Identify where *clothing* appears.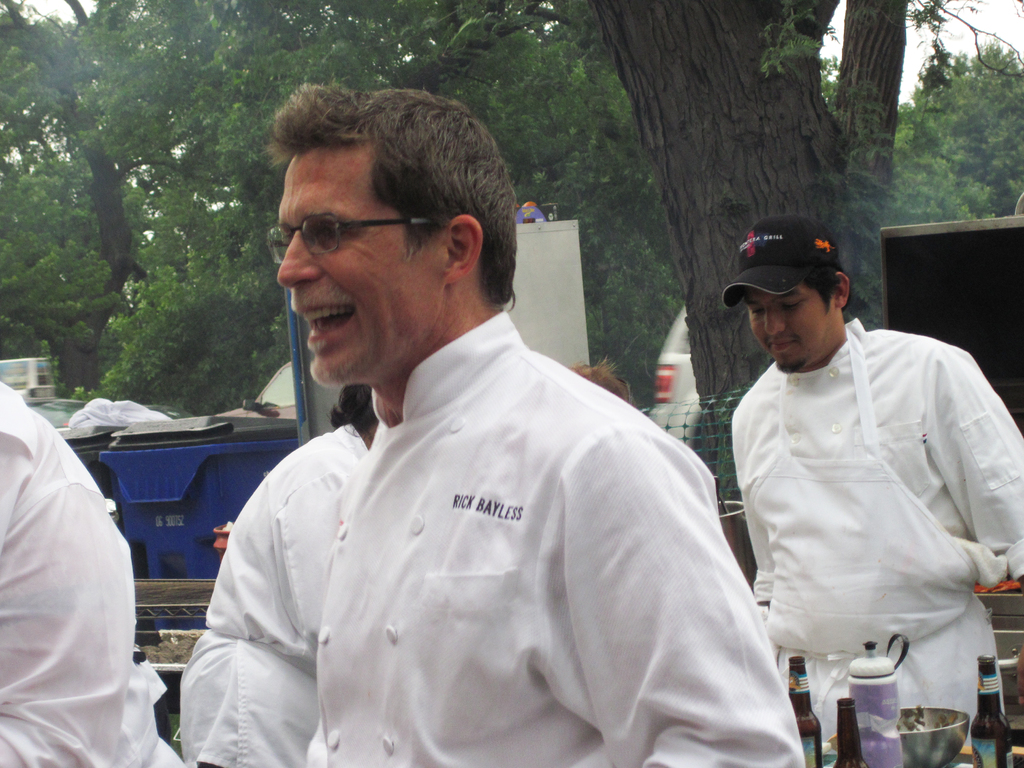
Appears at x1=299 y1=302 x2=811 y2=767.
